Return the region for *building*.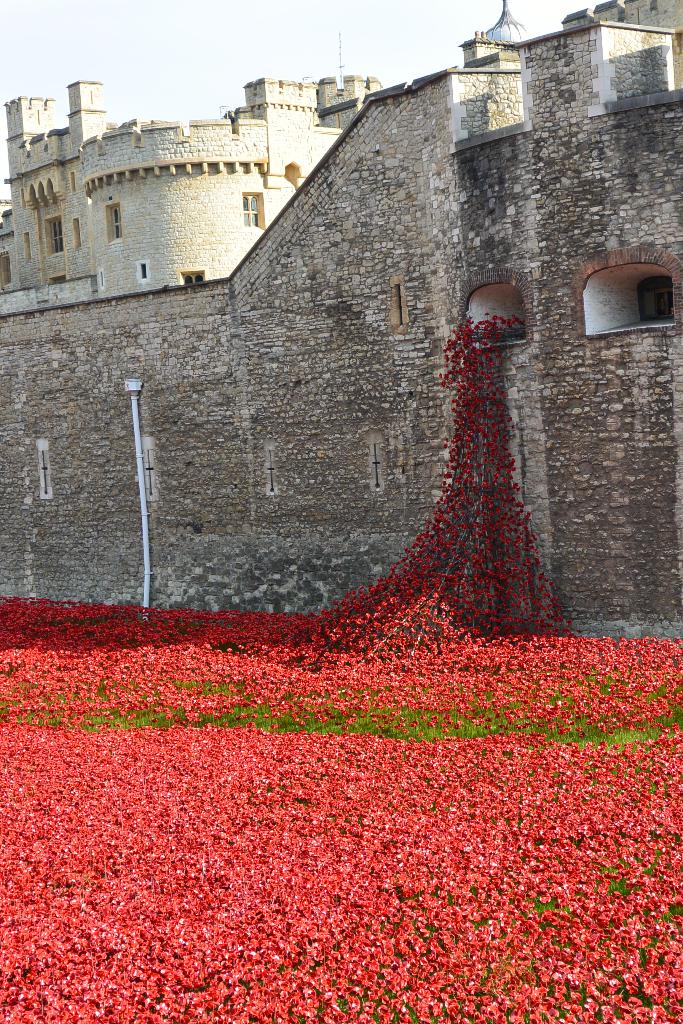
[x1=0, y1=73, x2=379, y2=316].
